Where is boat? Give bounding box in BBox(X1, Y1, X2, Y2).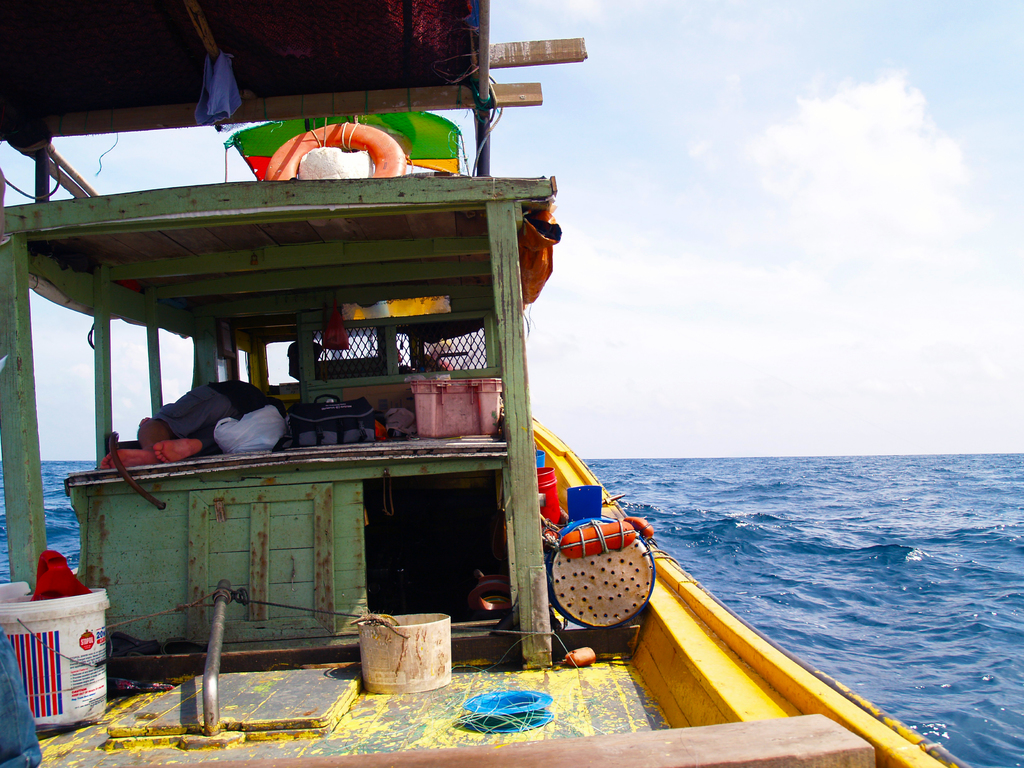
BBox(0, 0, 973, 767).
